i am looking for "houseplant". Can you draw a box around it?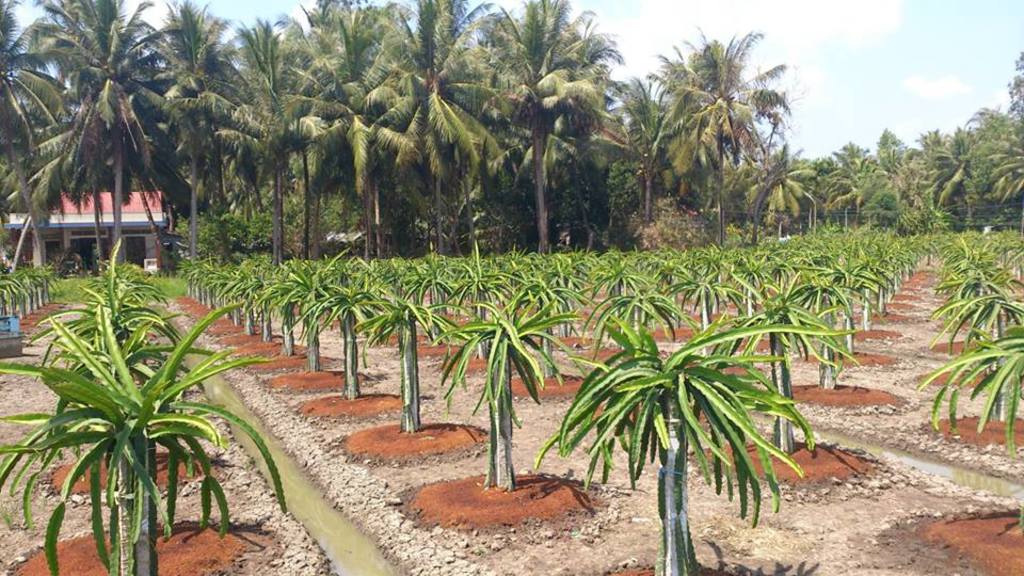
Sure, the bounding box is [0, 239, 313, 575].
